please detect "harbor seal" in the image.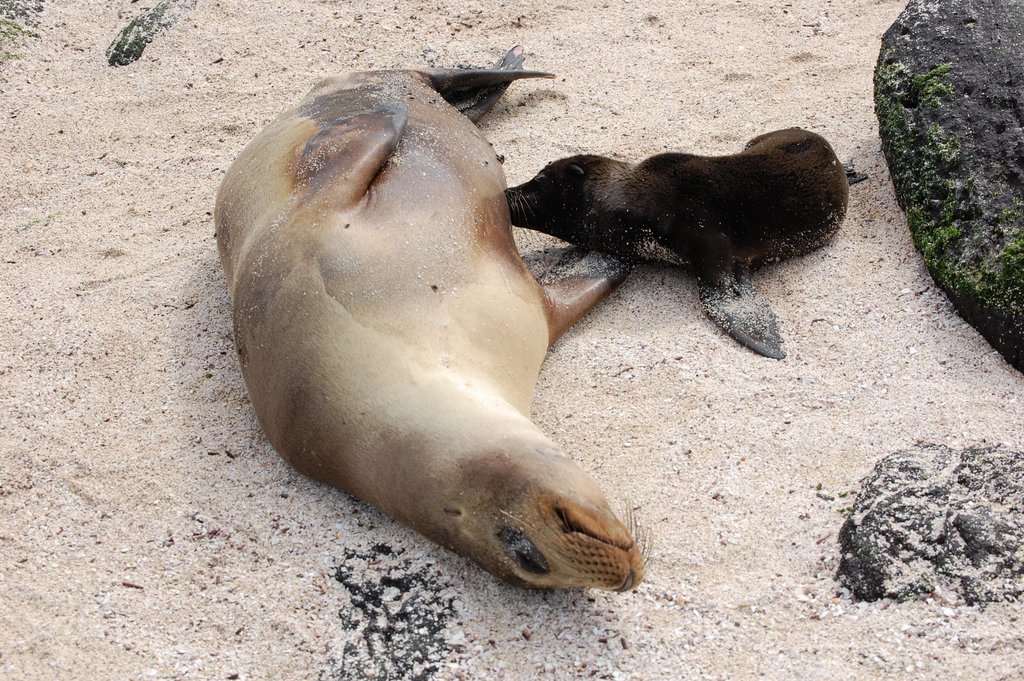
bbox(511, 121, 876, 361).
